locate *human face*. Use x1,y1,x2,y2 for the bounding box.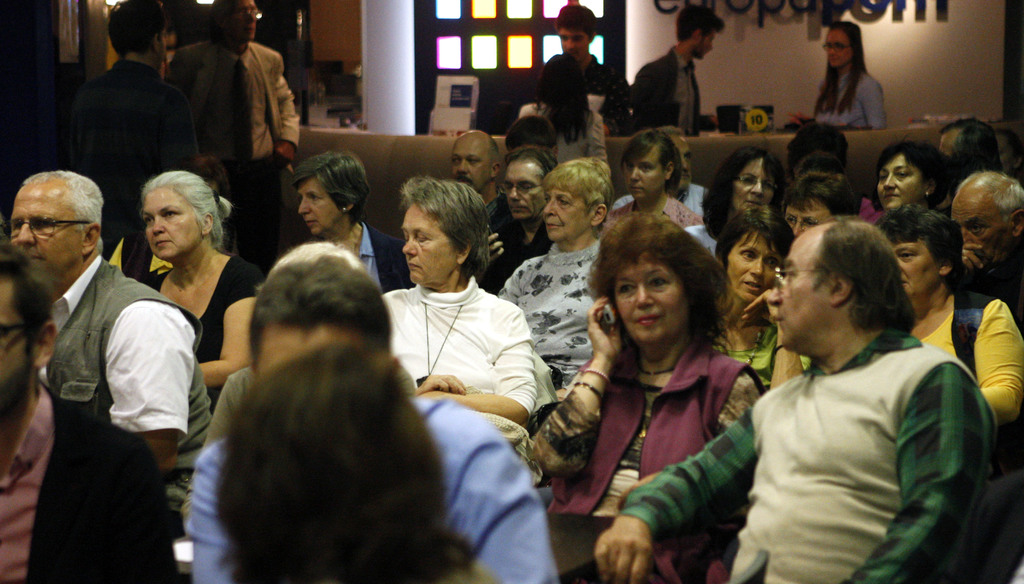
825,29,850,70.
